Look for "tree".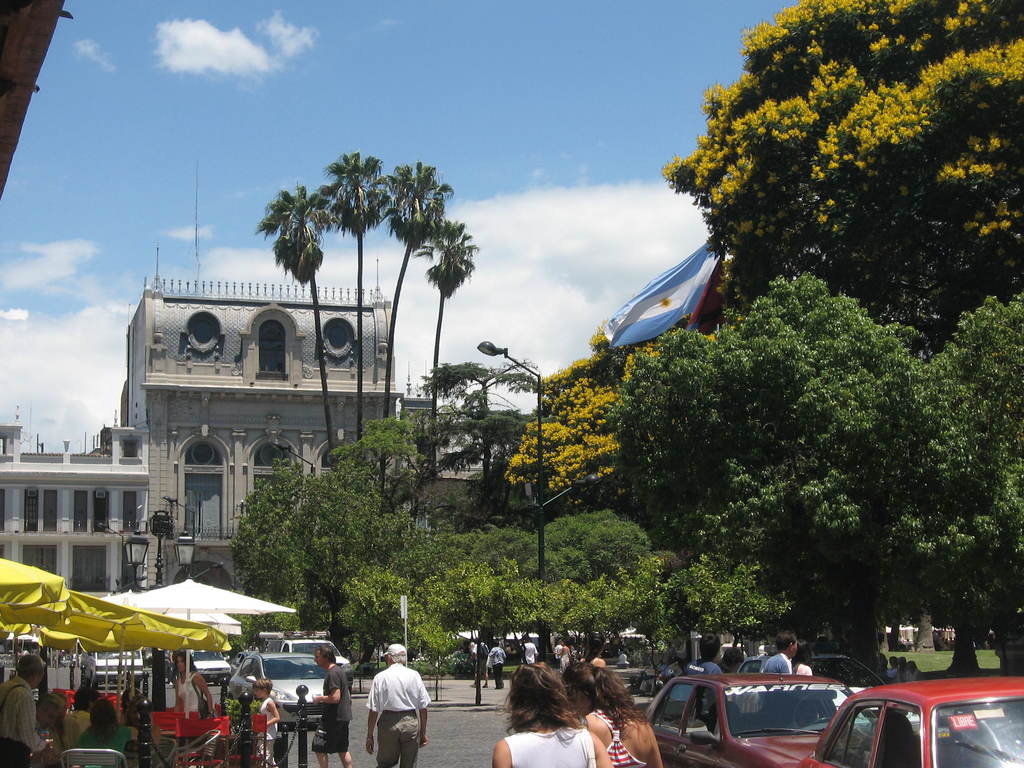
Found: box(504, 322, 627, 499).
